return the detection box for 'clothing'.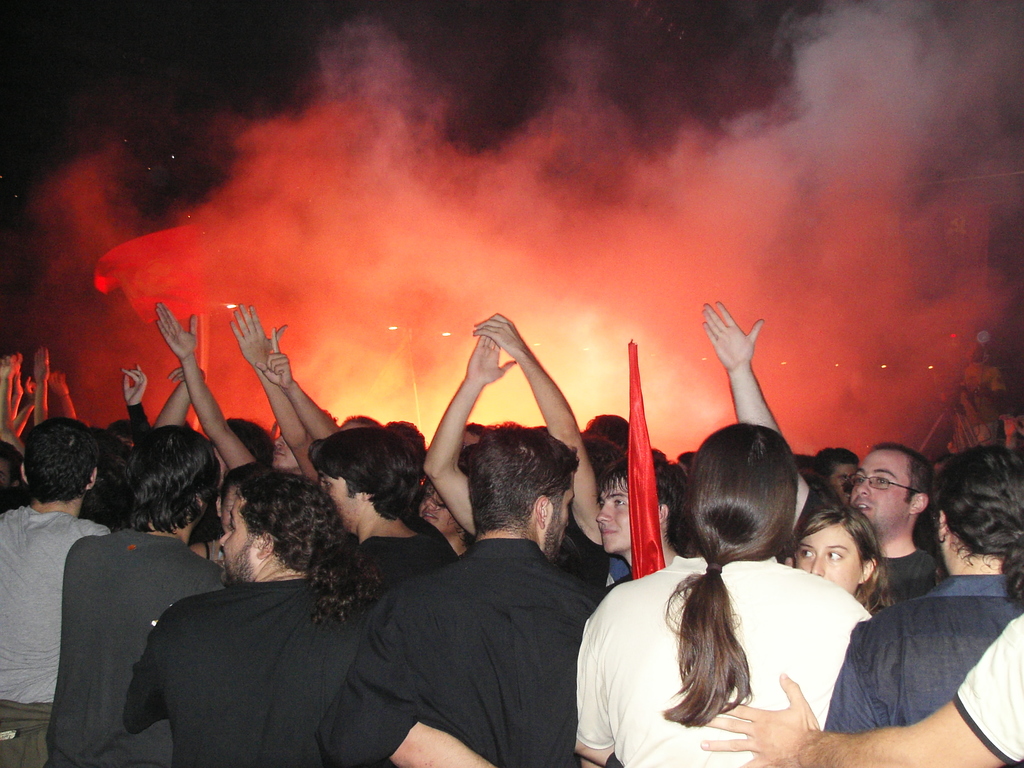
bbox=(885, 541, 942, 598).
